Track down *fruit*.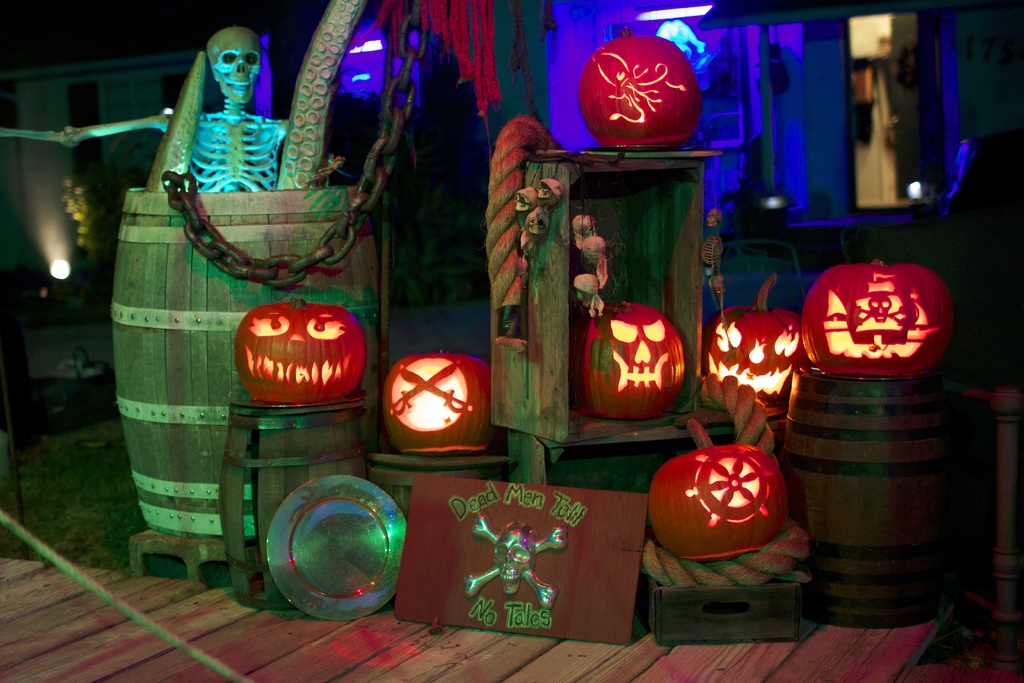
Tracked to <bbox>230, 295, 371, 408</bbox>.
